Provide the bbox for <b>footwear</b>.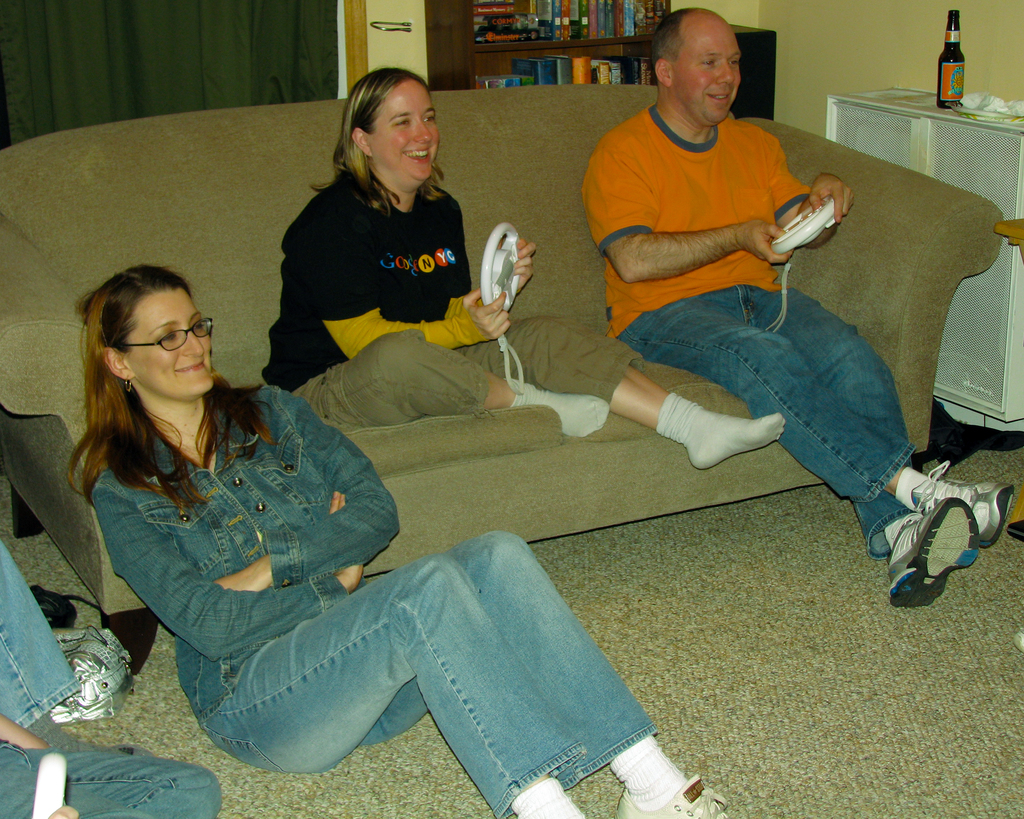
(610, 777, 731, 818).
